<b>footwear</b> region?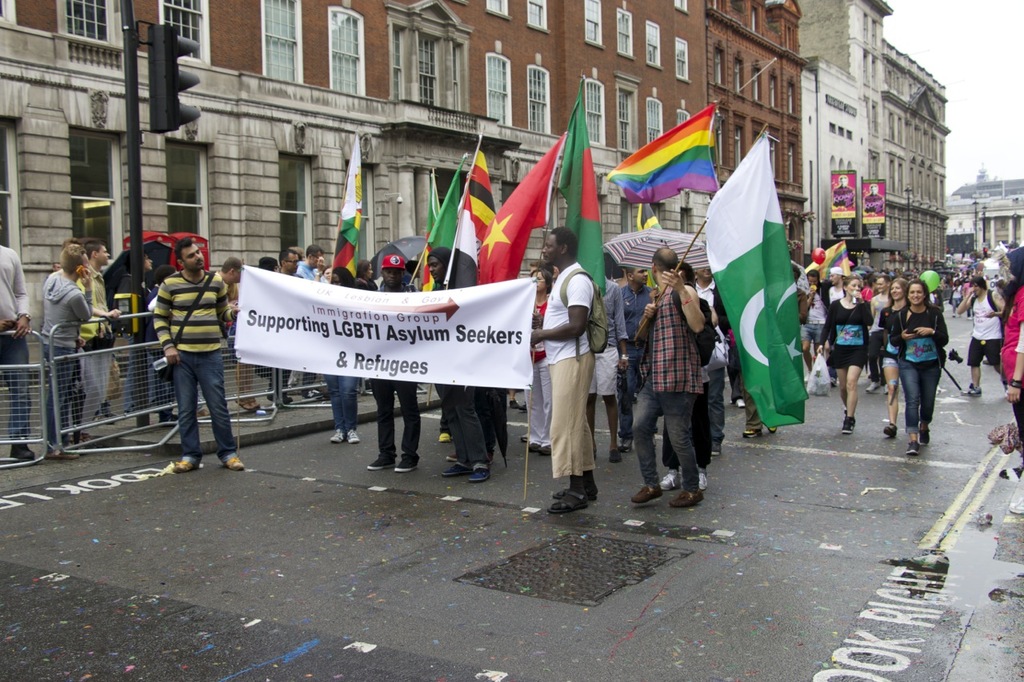
left=162, top=457, right=202, bottom=478
